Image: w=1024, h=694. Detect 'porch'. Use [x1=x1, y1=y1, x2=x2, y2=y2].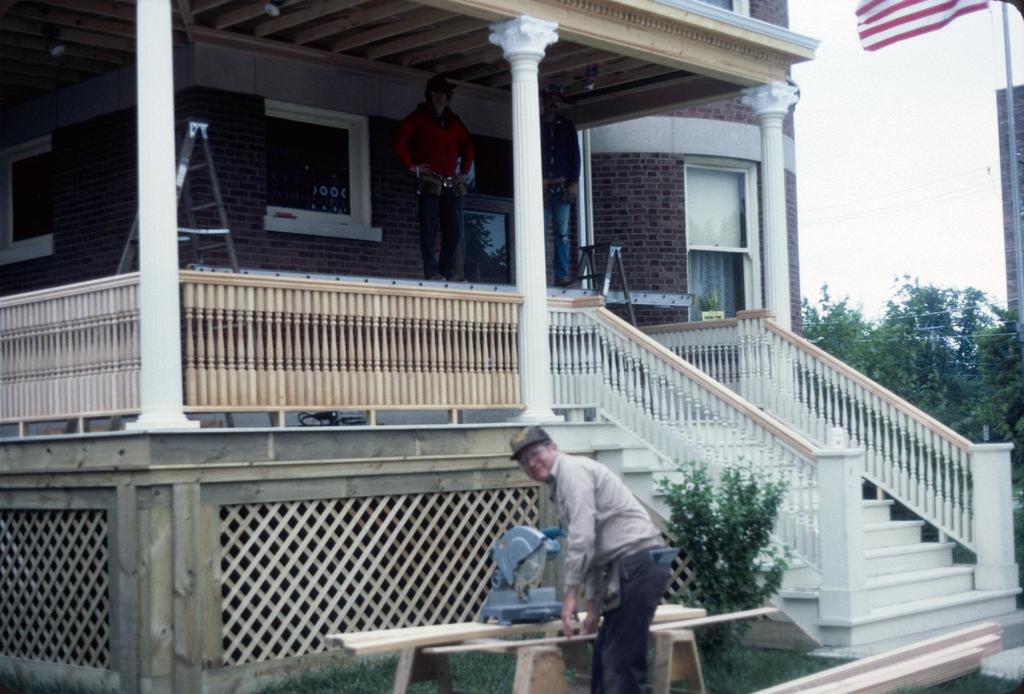
[x1=6, y1=298, x2=1020, y2=657].
